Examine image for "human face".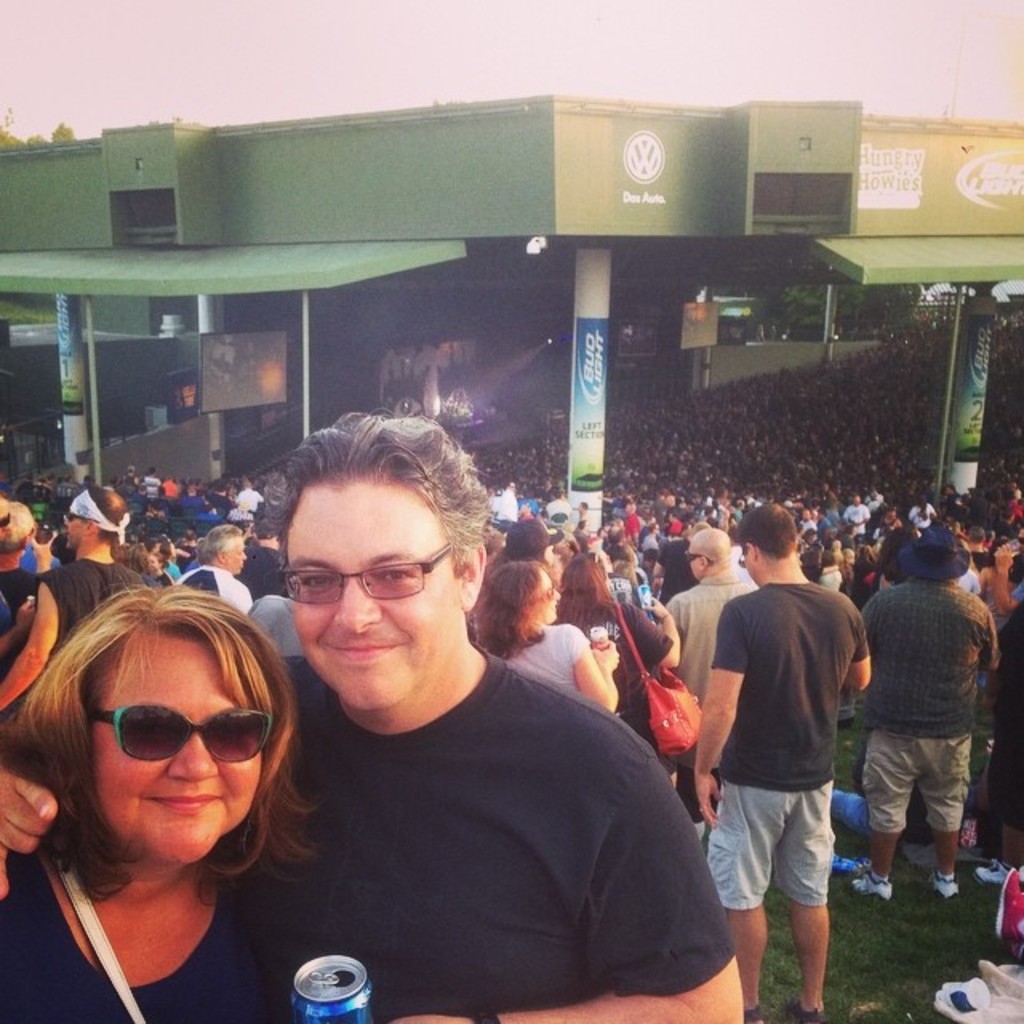
Examination result: 85/619/261/853.
